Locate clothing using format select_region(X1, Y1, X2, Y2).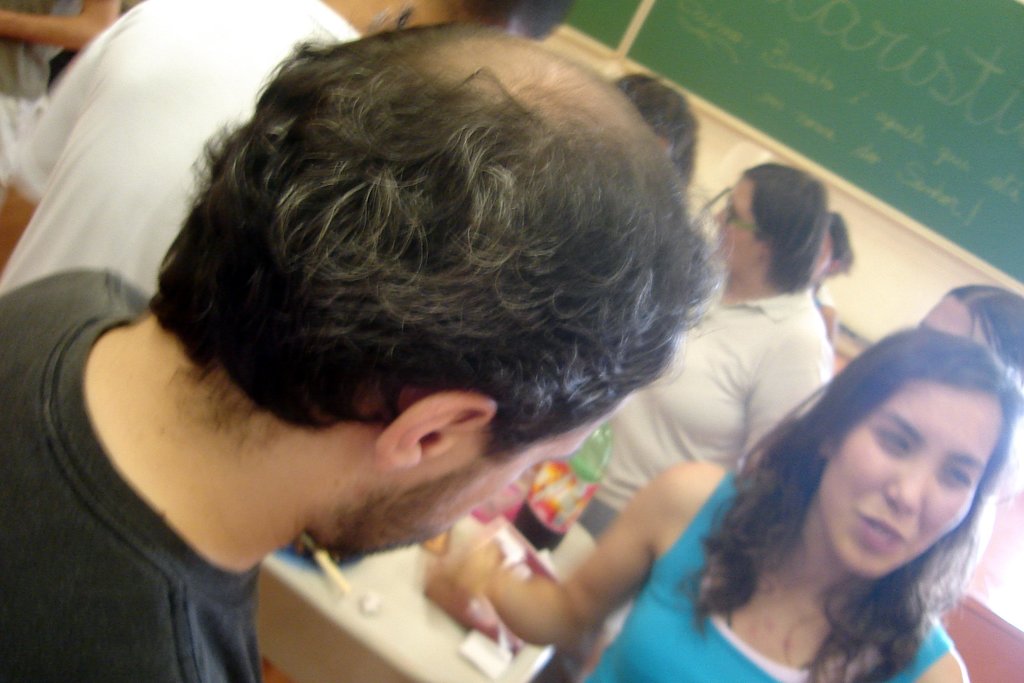
select_region(0, 0, 88, 180).
